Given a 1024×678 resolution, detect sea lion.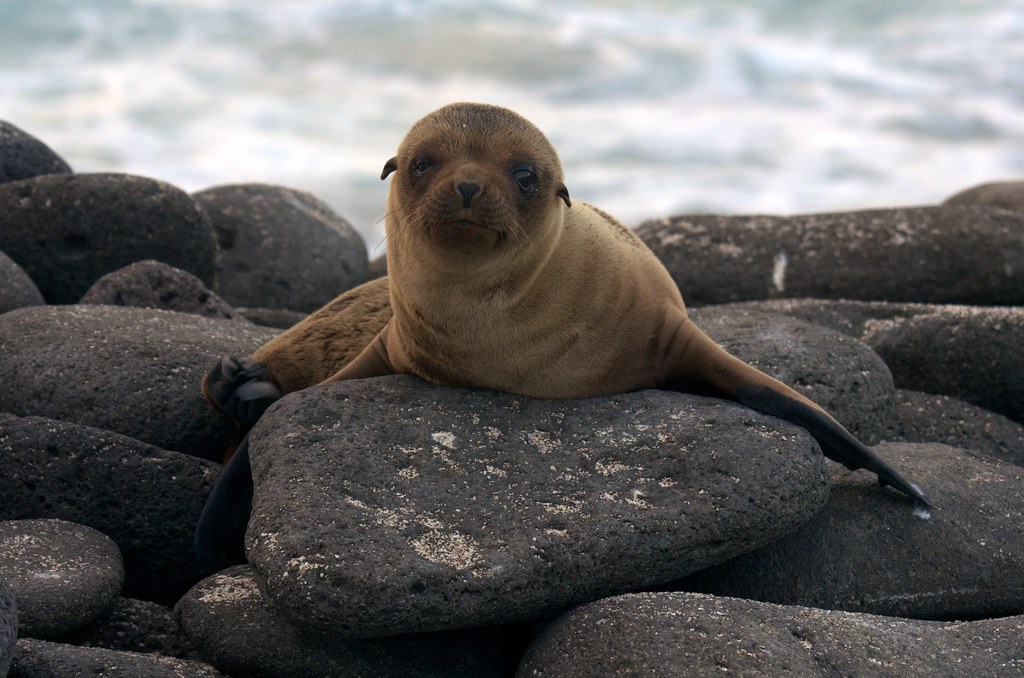
[201,100,928,552].
